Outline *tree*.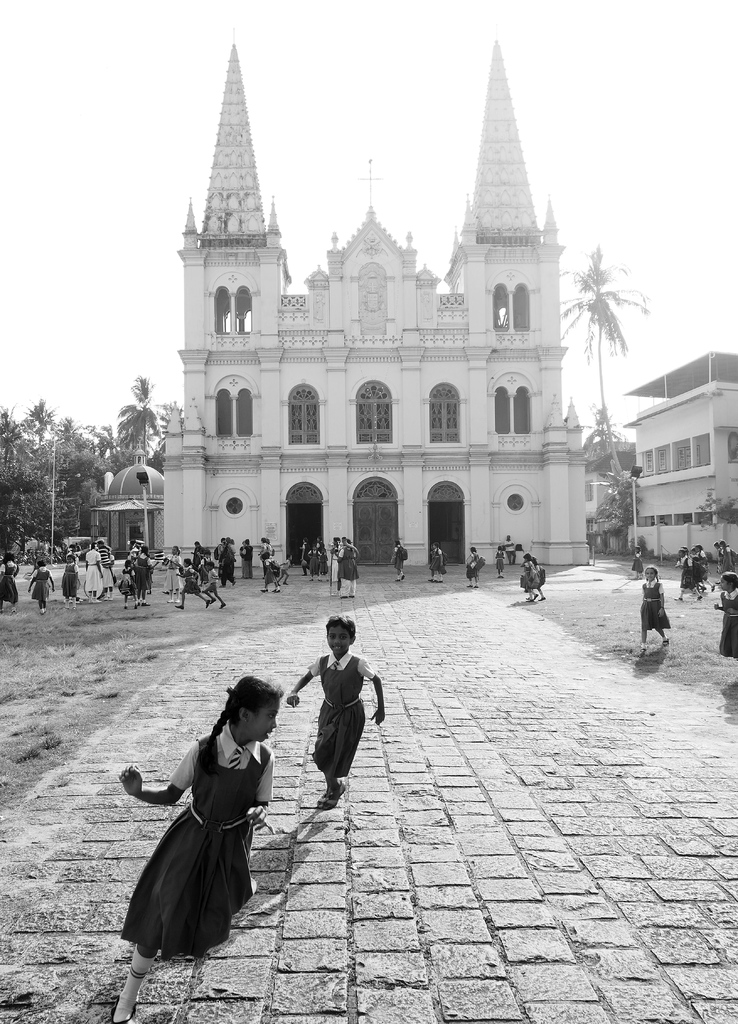
Outline: (587, 223, 651, 392).
